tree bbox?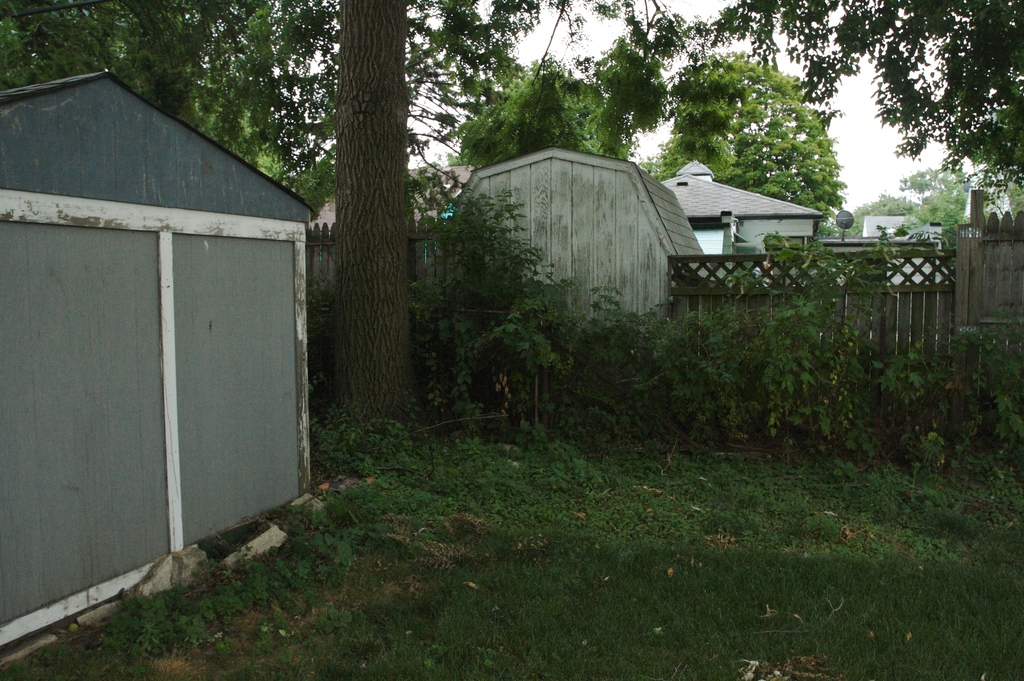
<bbox>91, 8, 214, 116</bbox>
